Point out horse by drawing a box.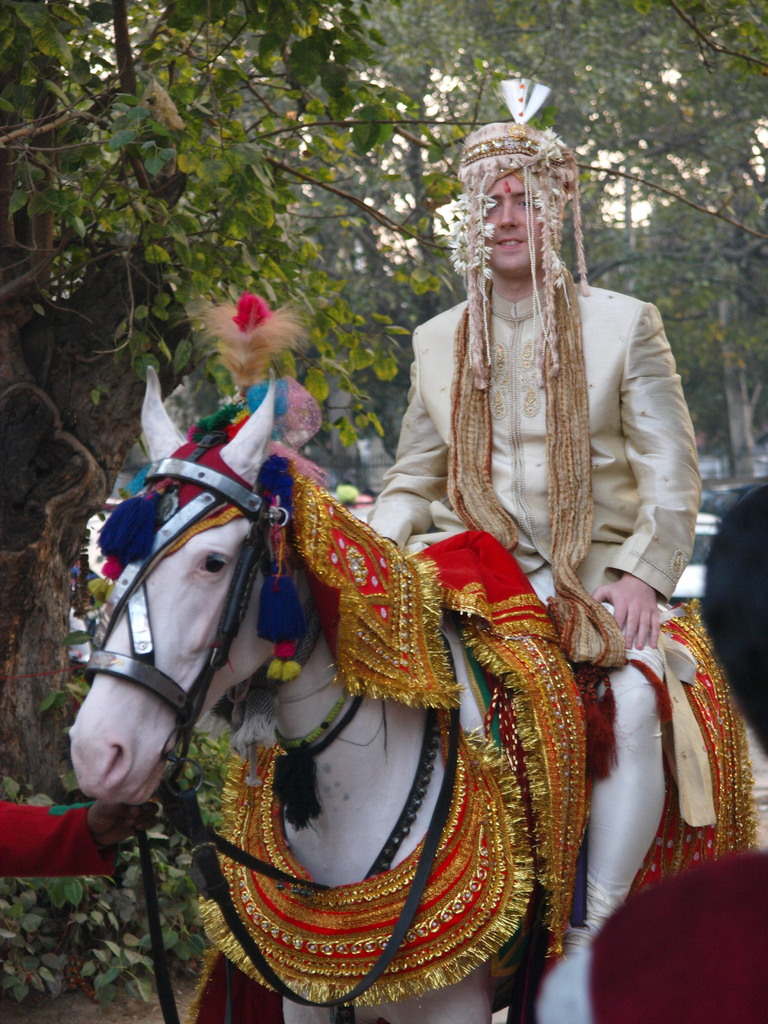
Rect(65, 362, 761, 1023).
